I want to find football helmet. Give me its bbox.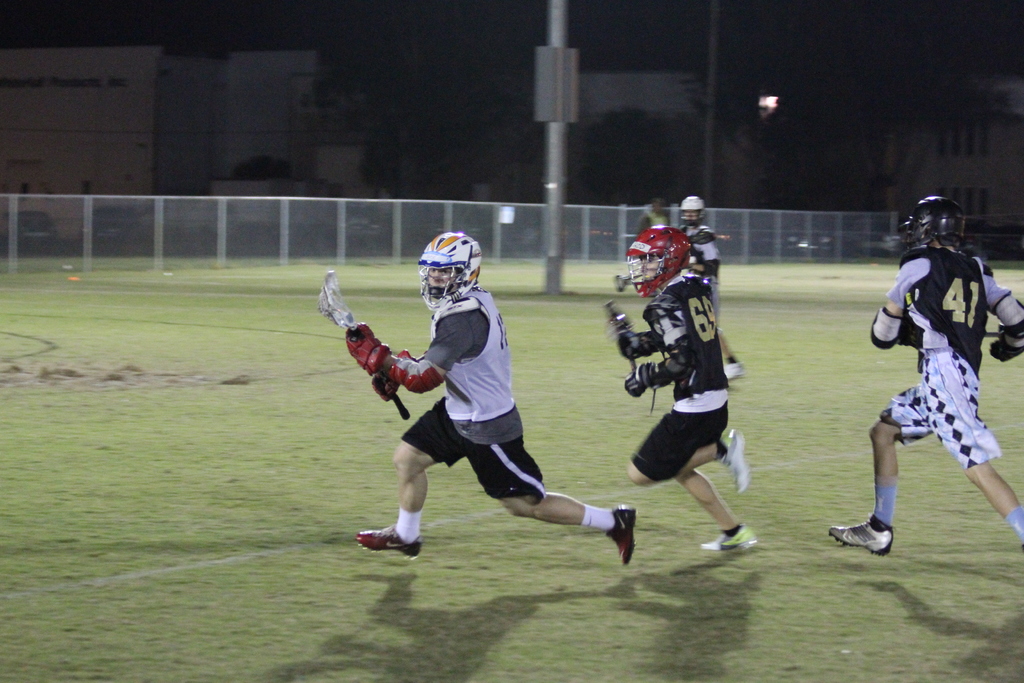
<region>680, 195, 705, 229</region>.
